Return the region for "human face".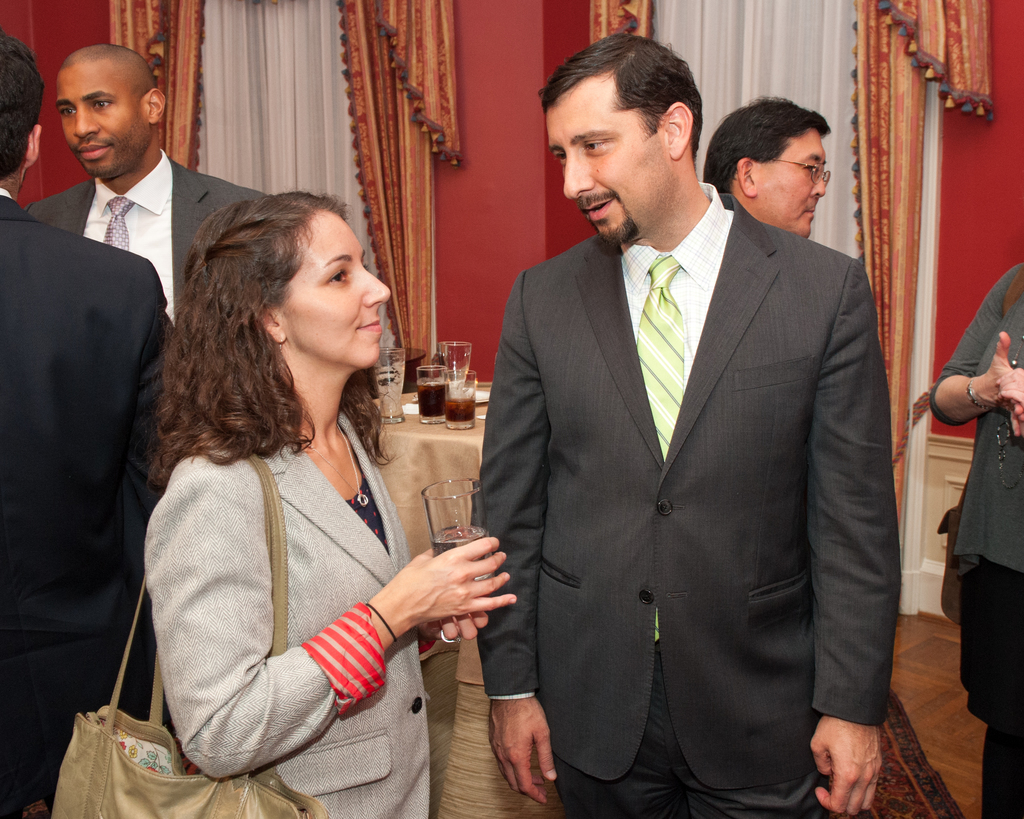
box=[57, 53, 146, 173].
